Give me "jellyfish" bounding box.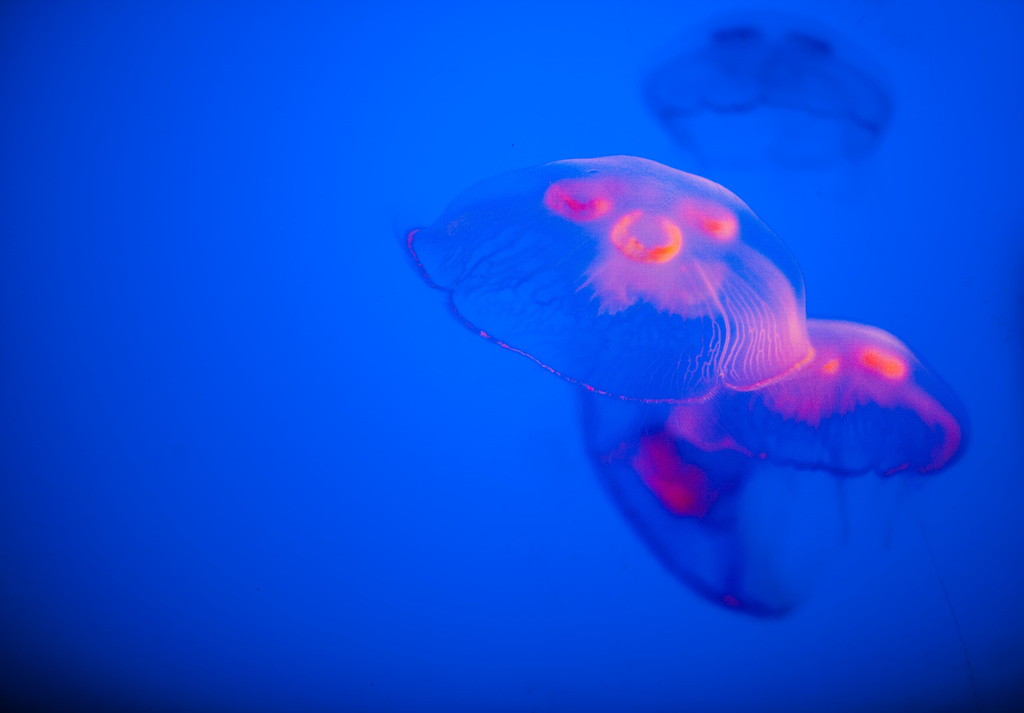
BBox(643, 21, 897, 193).
